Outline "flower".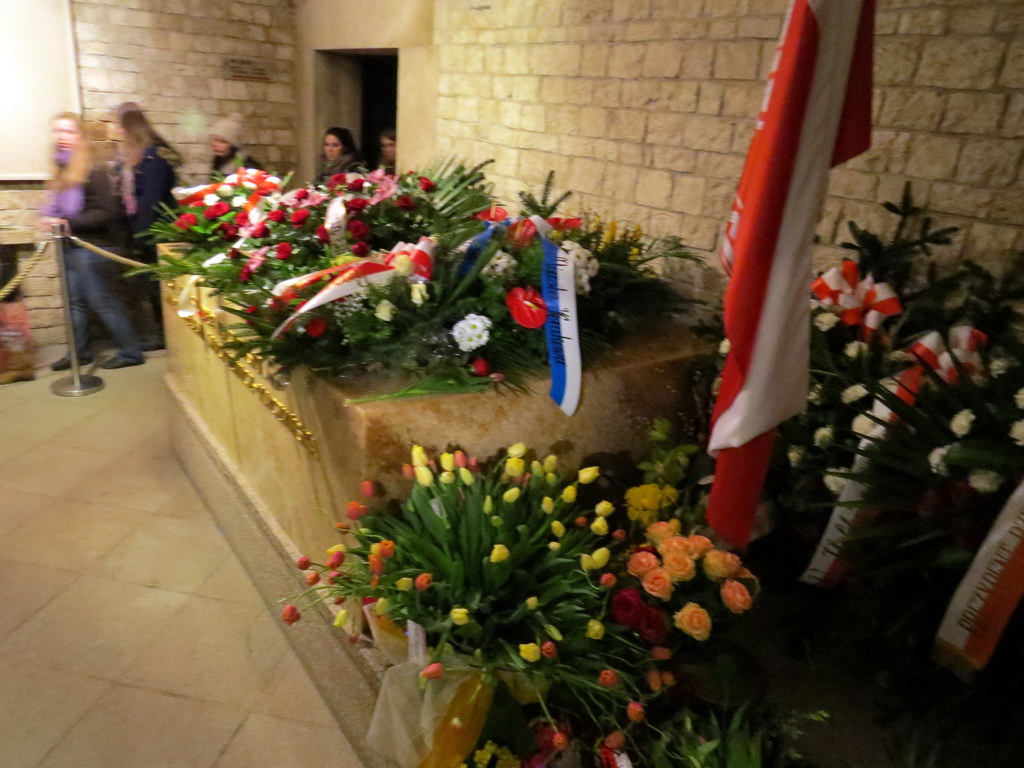
Outline: l=1009, t=388, r=1023, b=410.
